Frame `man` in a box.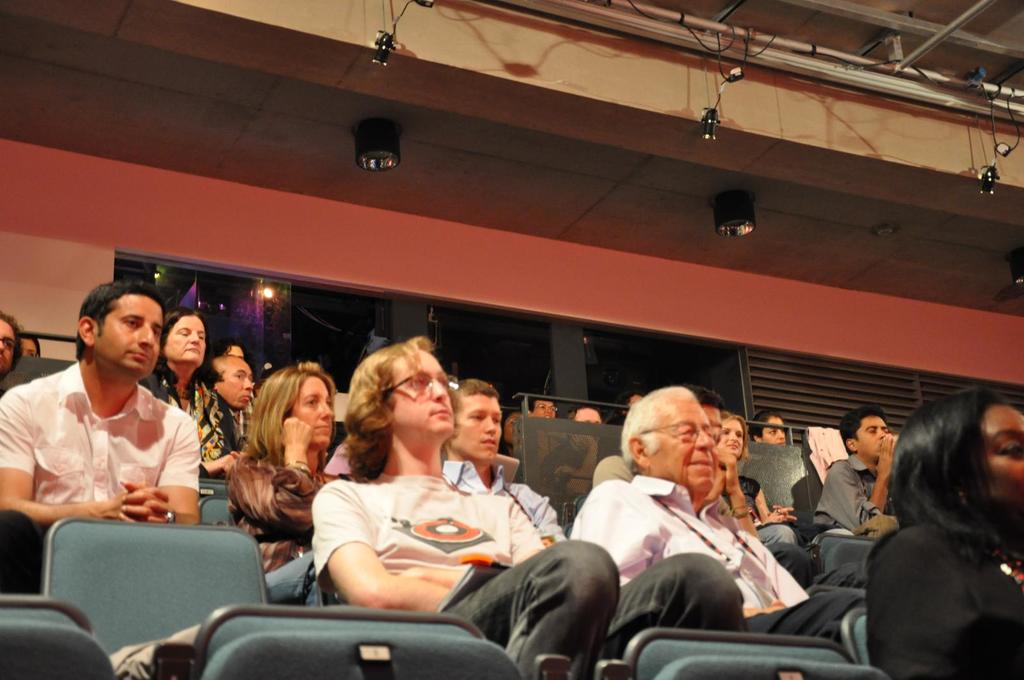
select_region(568, 386, 877, 637).
